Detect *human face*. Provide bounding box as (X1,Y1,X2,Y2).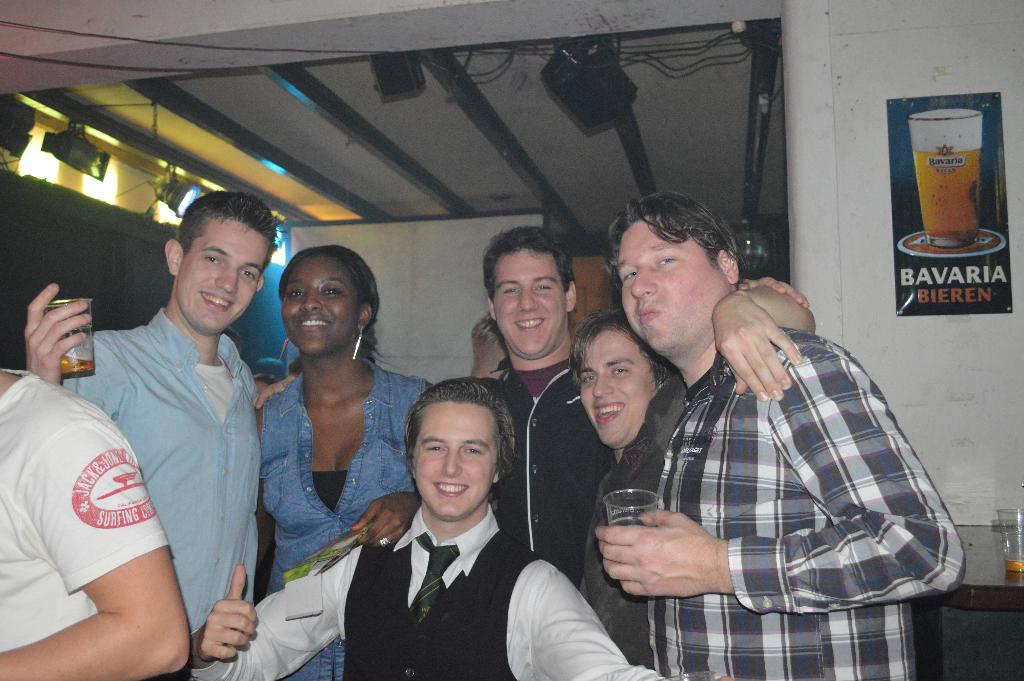
(580,330,654,445).
